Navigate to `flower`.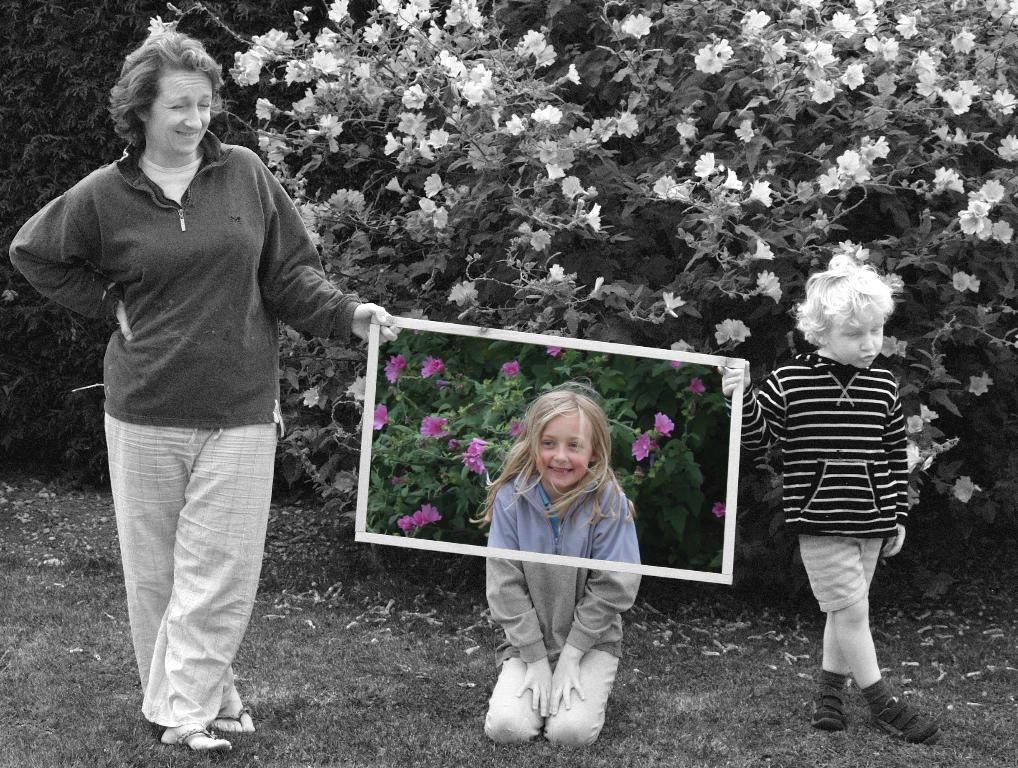
Navigation target: box(907, 440, 923, 472).
